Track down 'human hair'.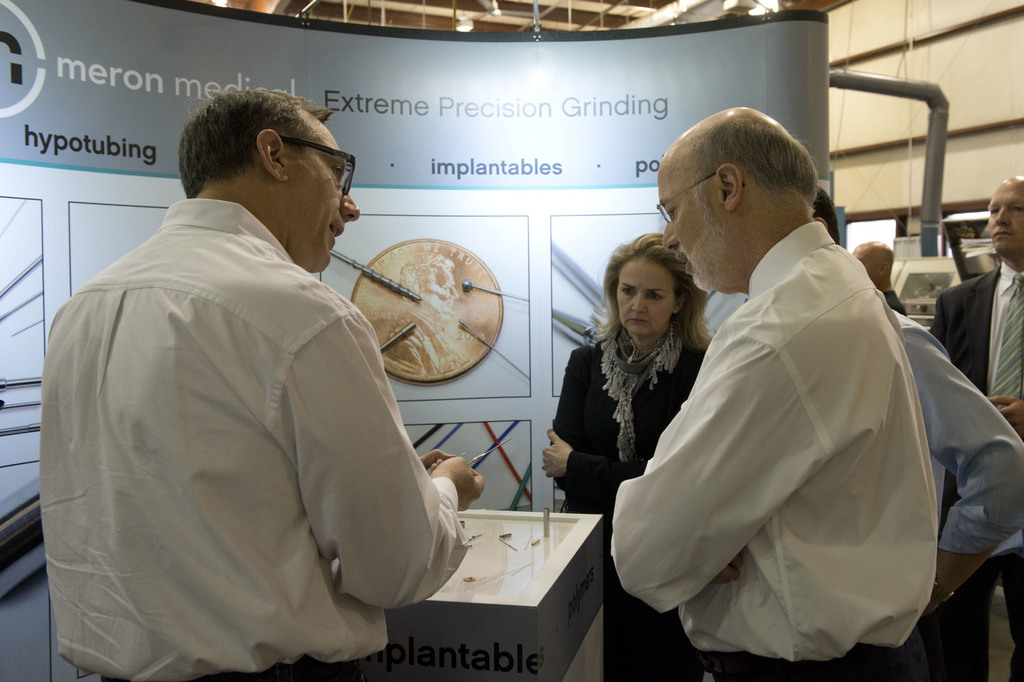
Tracked to box=[174, 86, 330, 199].
